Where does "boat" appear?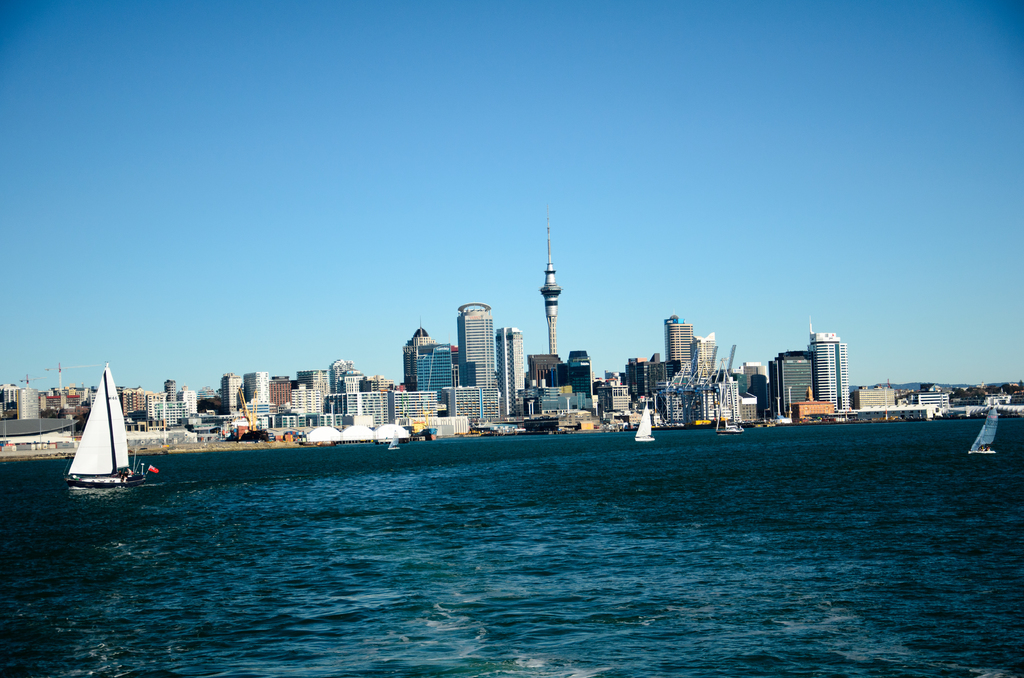
Appears at <bbox>966, 403, 996, 453</bbox>.
